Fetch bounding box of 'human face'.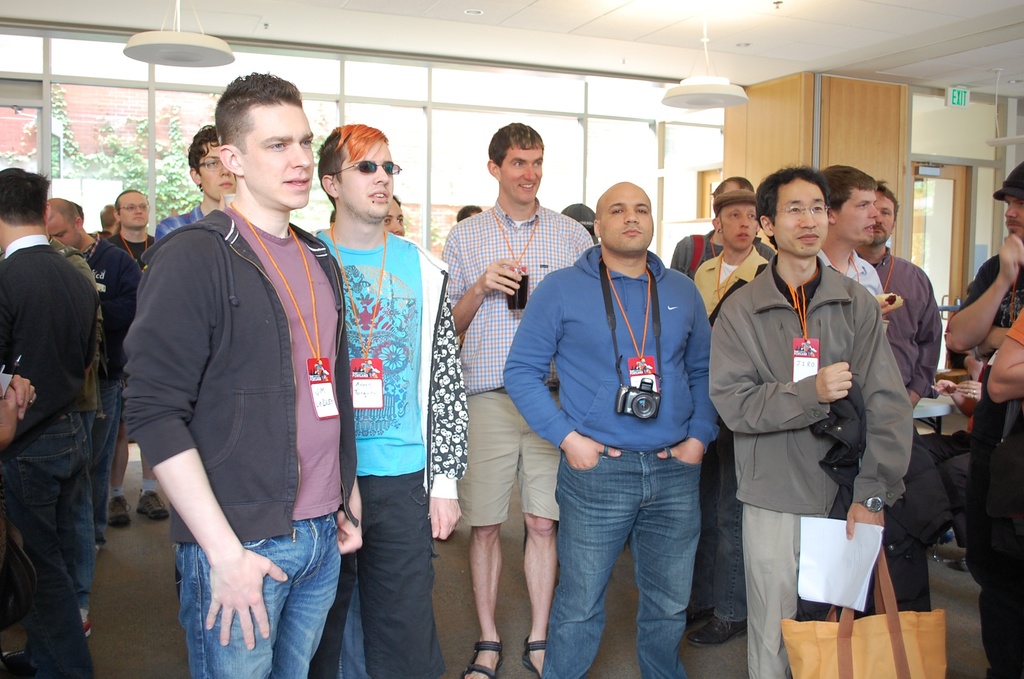
Bbox: Rect(598, 184, 655, 256).
